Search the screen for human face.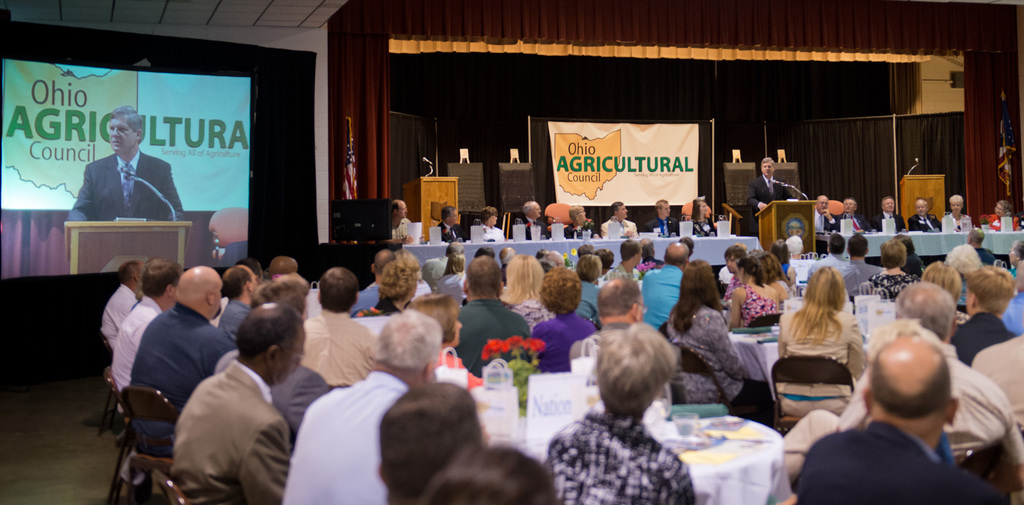
Found at [399, 204, 408, 216].
